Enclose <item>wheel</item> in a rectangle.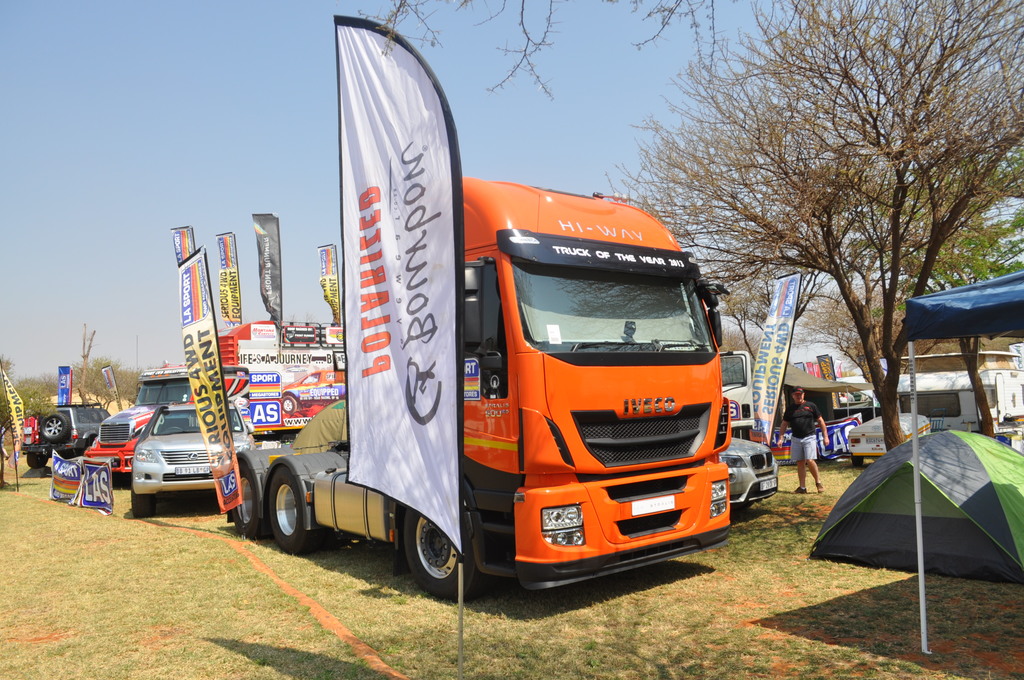
bbox(400, 518, 469, 595).
